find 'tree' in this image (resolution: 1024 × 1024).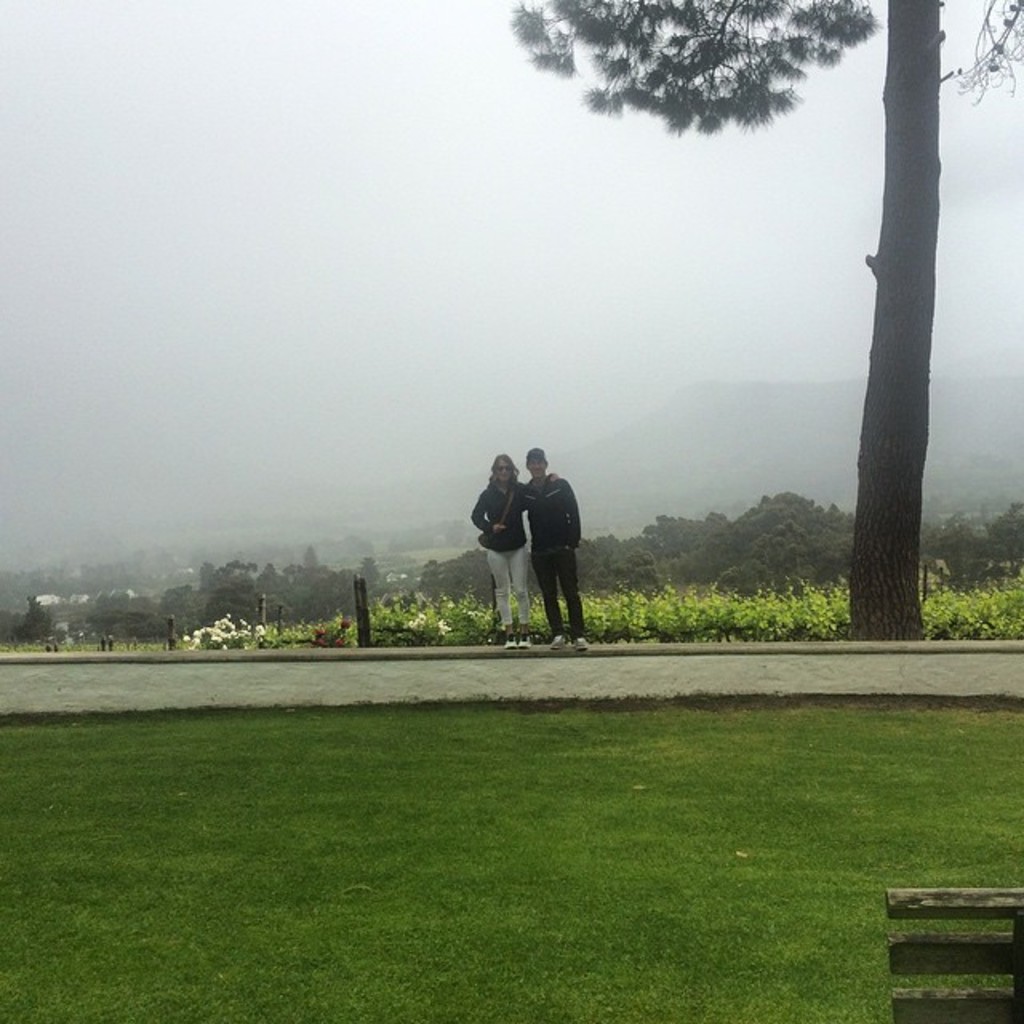
box(197, 560, 234, 598).
